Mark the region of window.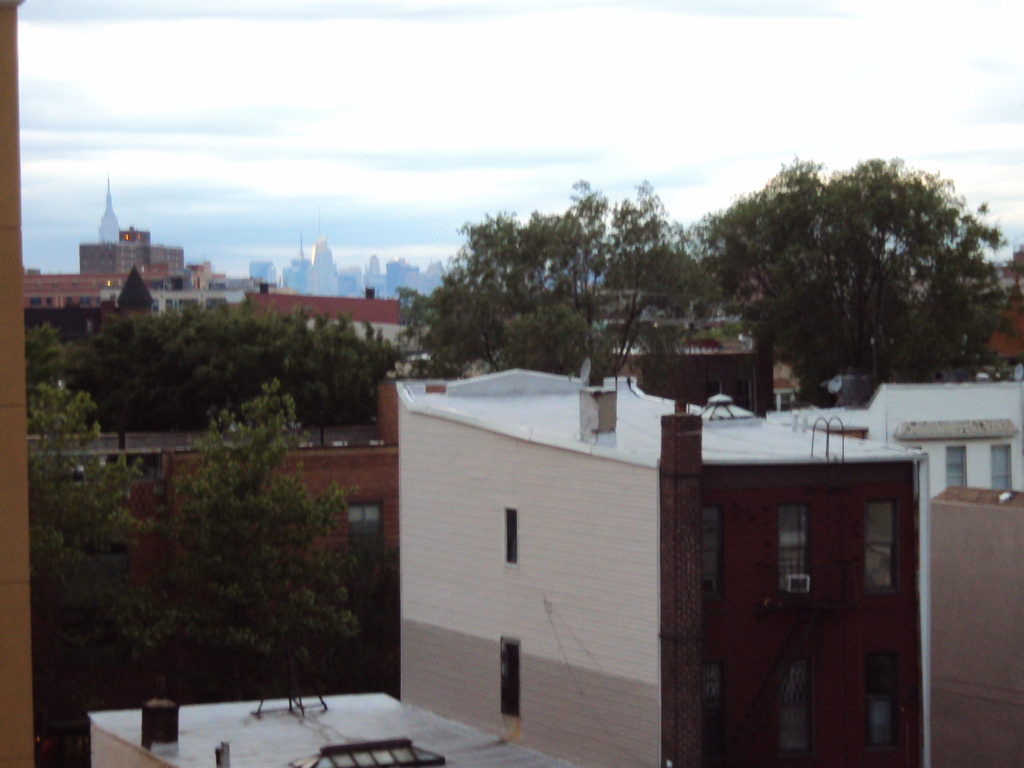
Region: [948, 444, 970, 485].
